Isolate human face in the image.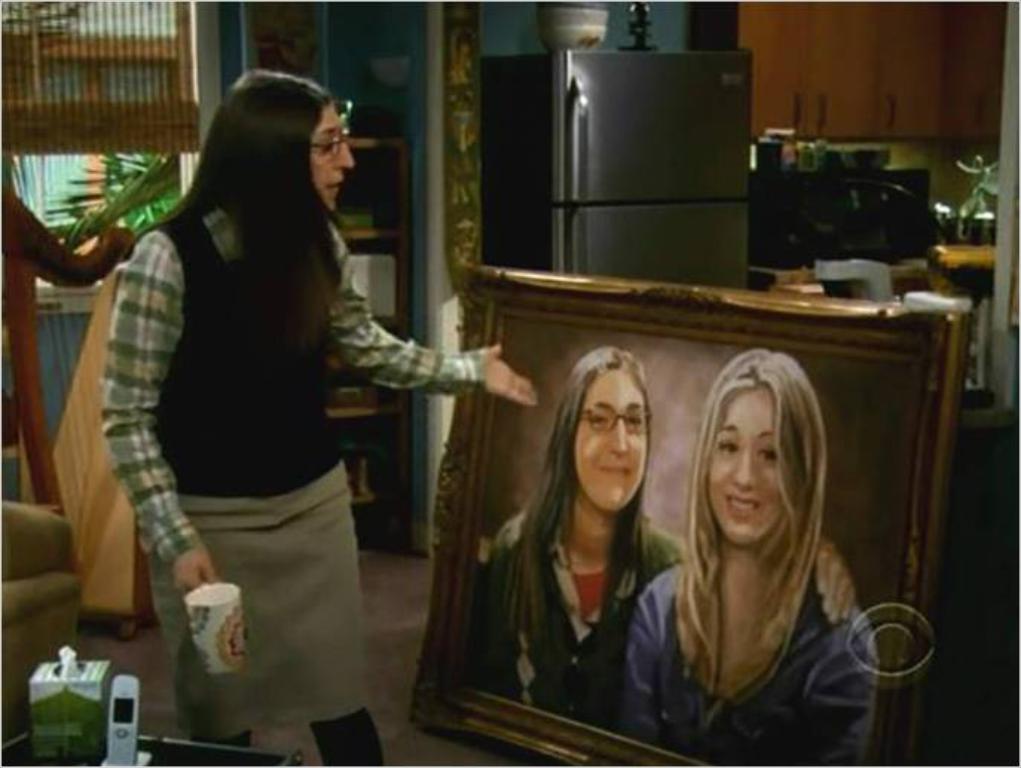
Isolated region: 700,389,792,536.
